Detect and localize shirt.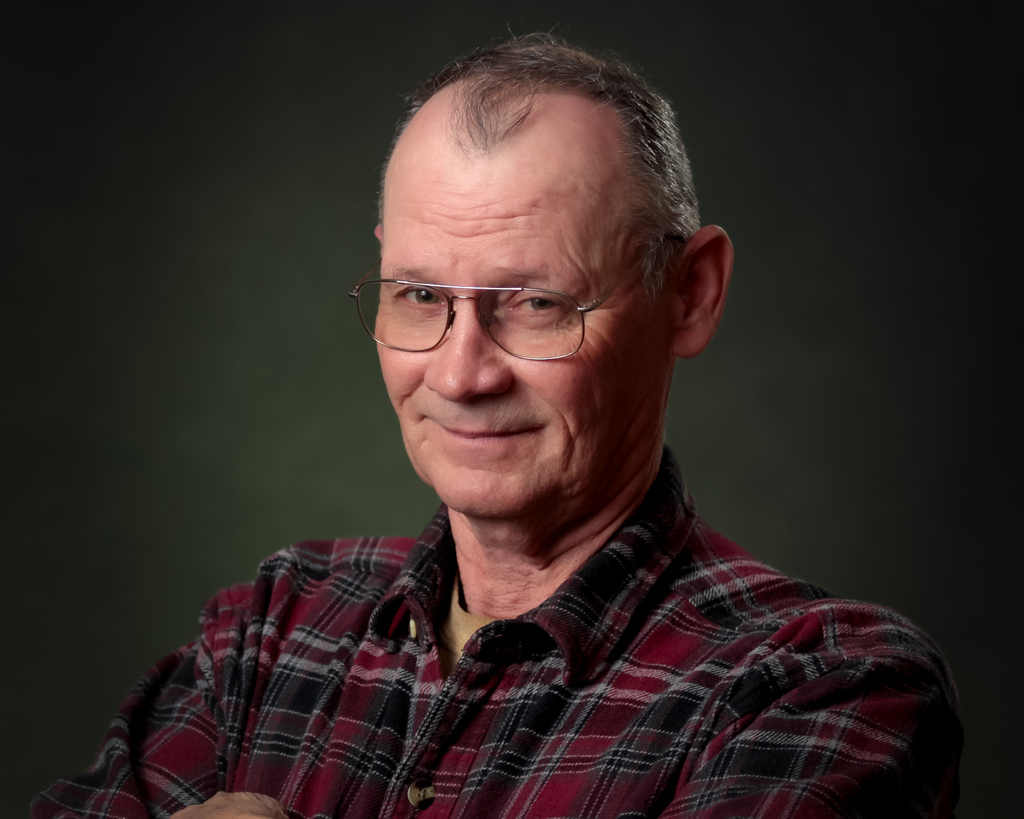
Localized at pyautogui.locateOnScreen(15, 442, 966, 818).
